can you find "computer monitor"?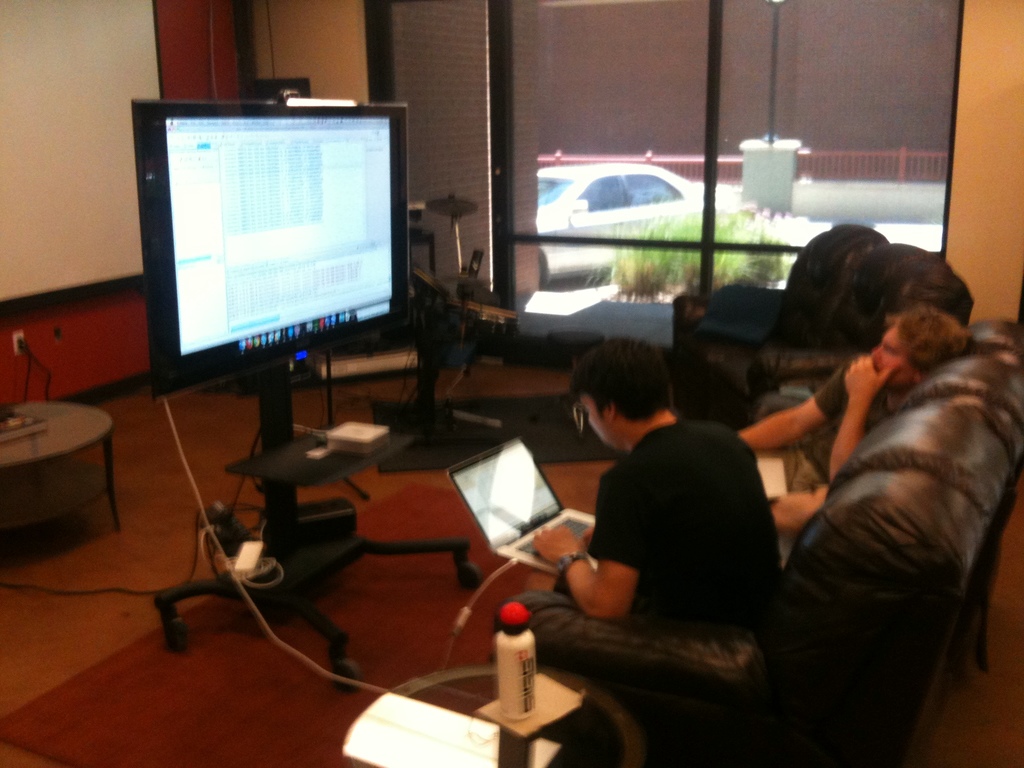
Yes, bounding box: (x1=133, y1=95, x2=413, y2=484).
